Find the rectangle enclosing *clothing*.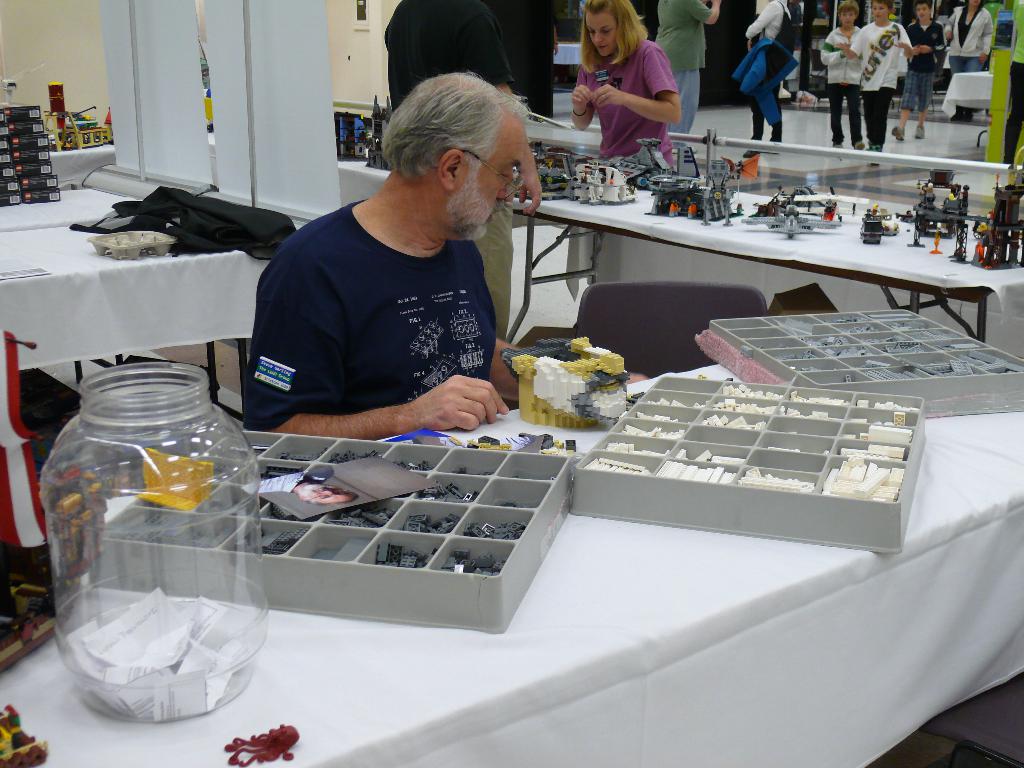
x1=904 y1=22 x2=944 y2=114.
